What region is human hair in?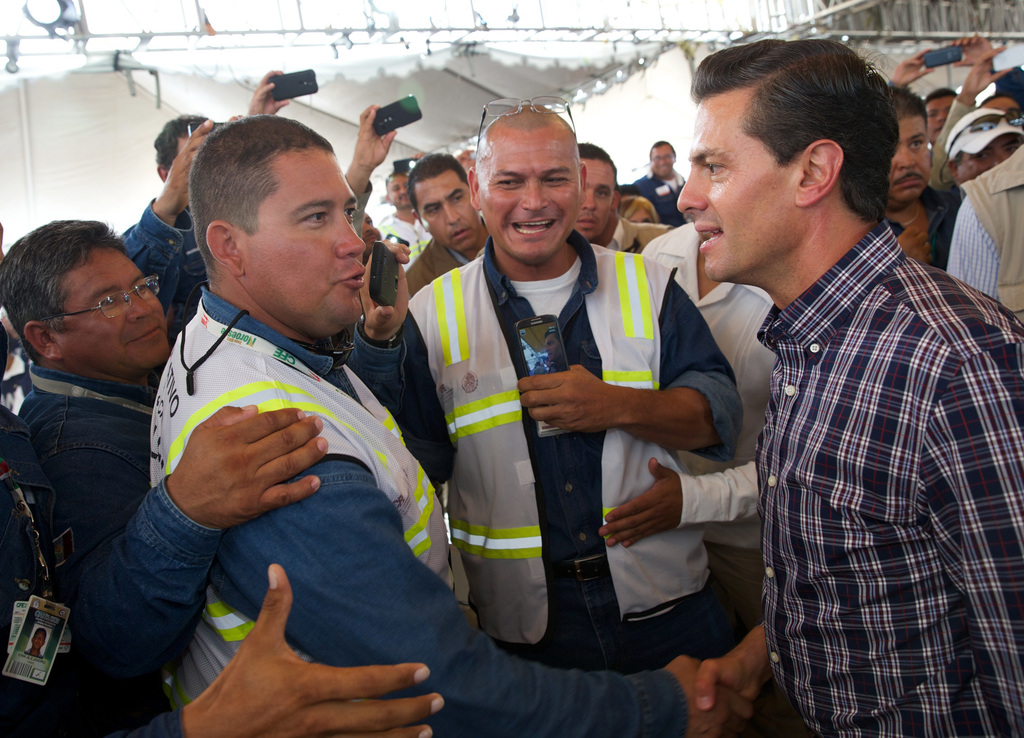
BBox(408, 154, 466, 227).
